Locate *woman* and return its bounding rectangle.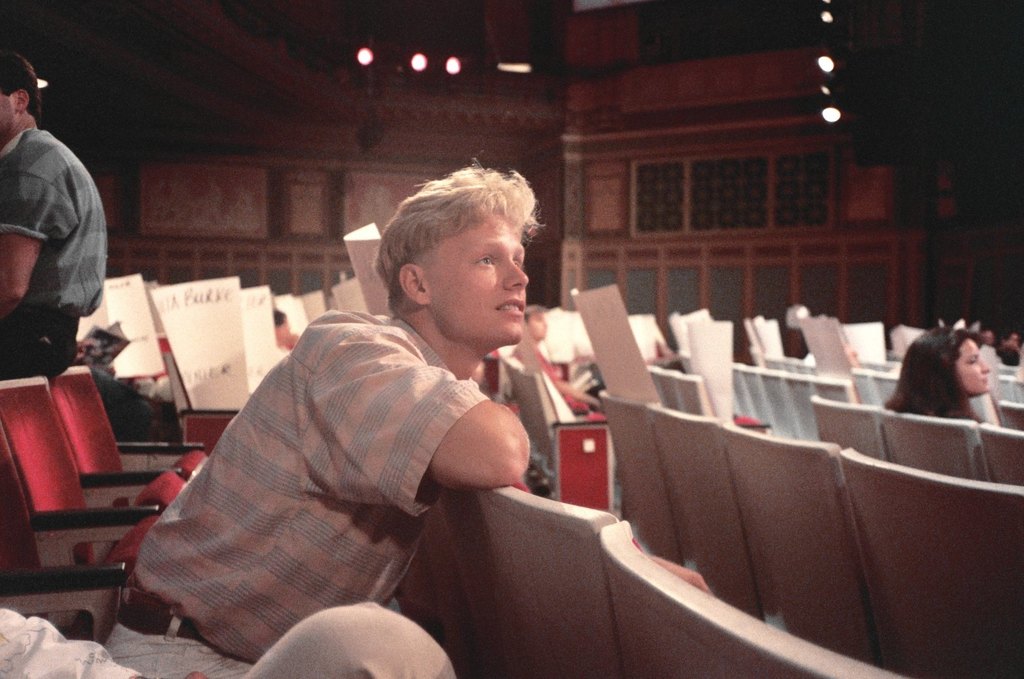
882/323/999/418.
